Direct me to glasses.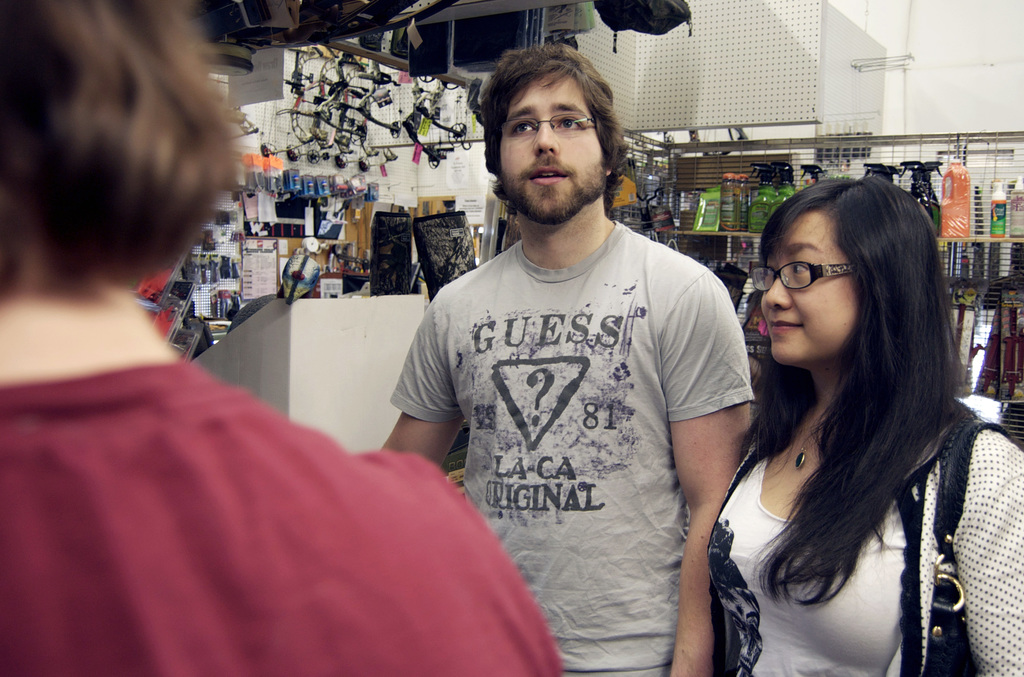
Direction: bbox(497, 109, 596, 142).
